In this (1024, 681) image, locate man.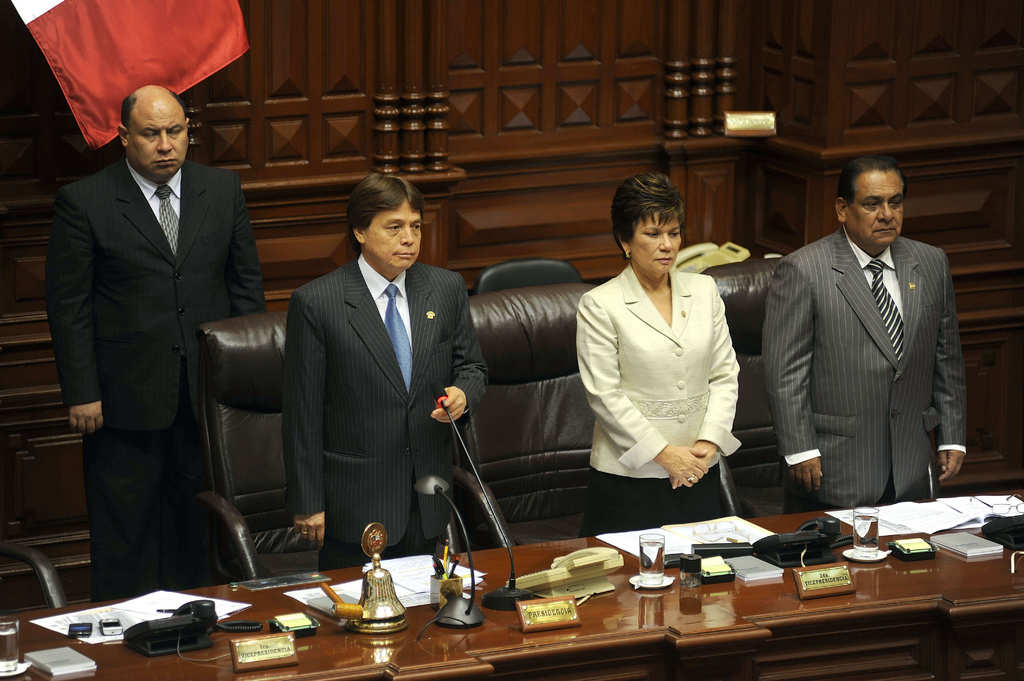
Bounding box: <region>755, 147, 978, 536</region>.
